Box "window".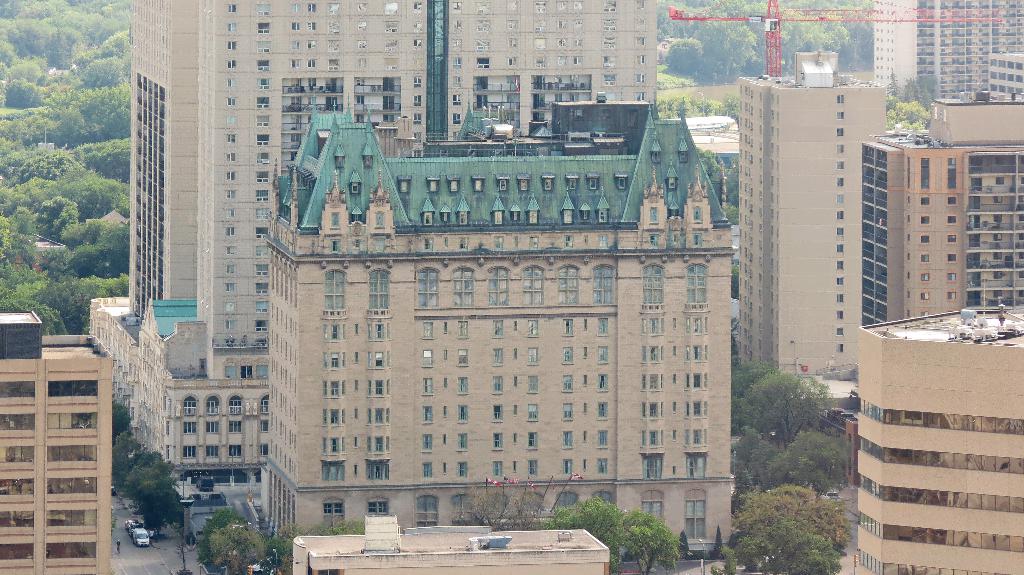
bbox=[353, 352, 357, 363].
